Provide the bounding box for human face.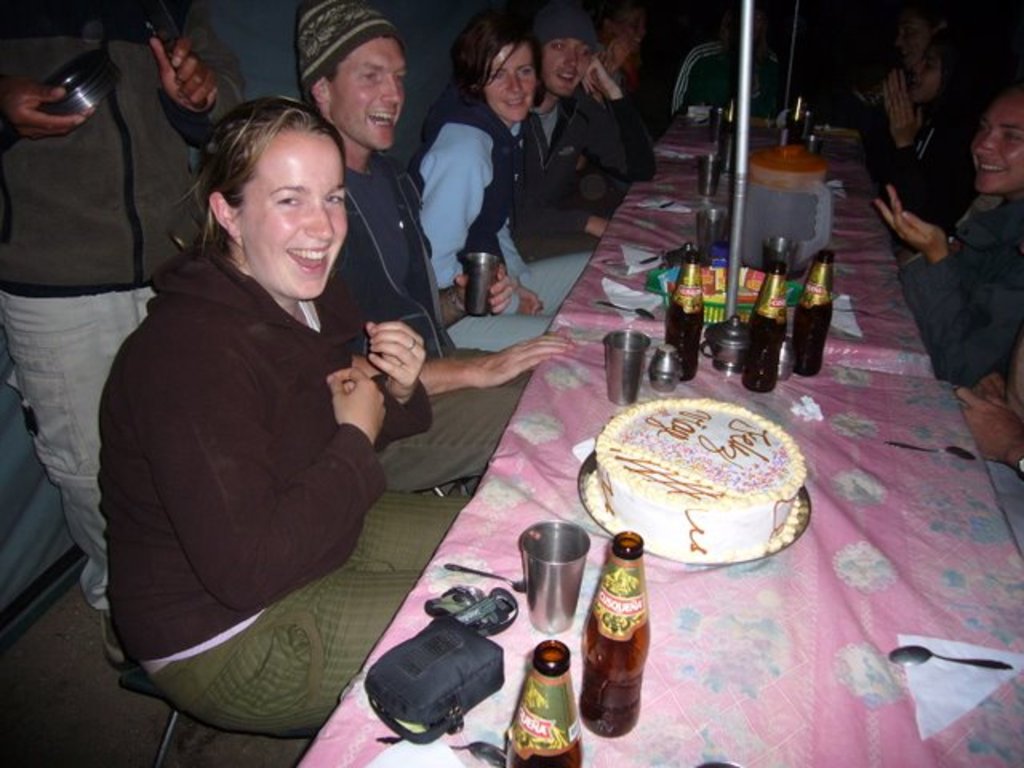
detection(605, 0, 645, 54).
